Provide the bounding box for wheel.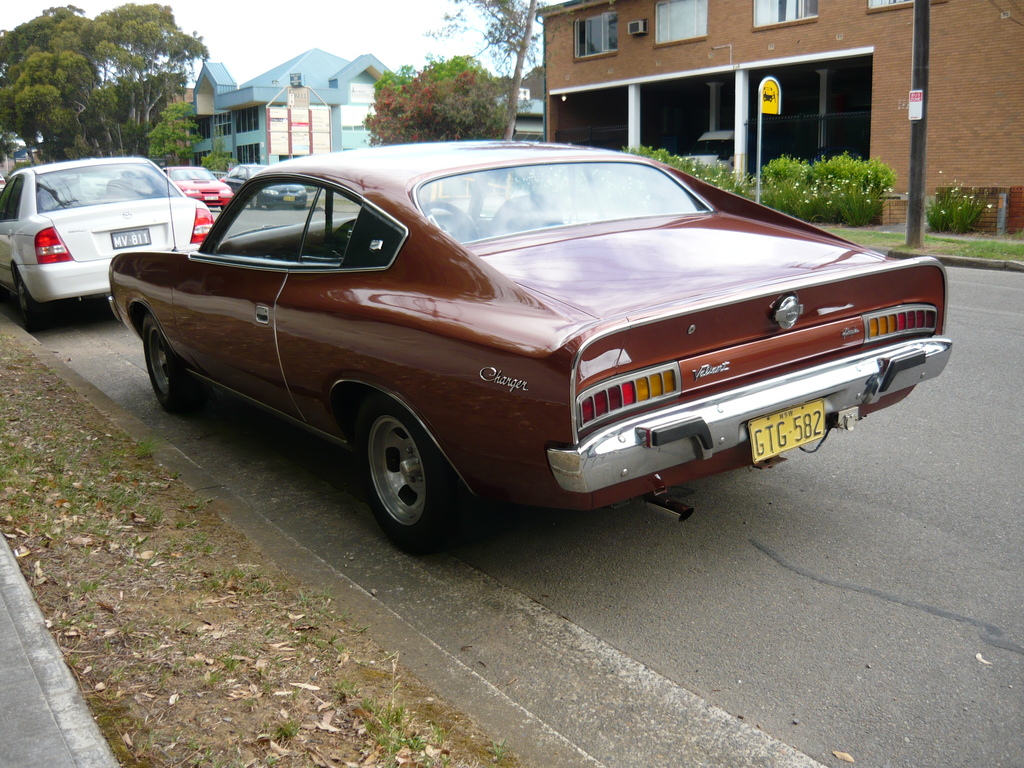
bbox=(18, 288, 50, 331).
